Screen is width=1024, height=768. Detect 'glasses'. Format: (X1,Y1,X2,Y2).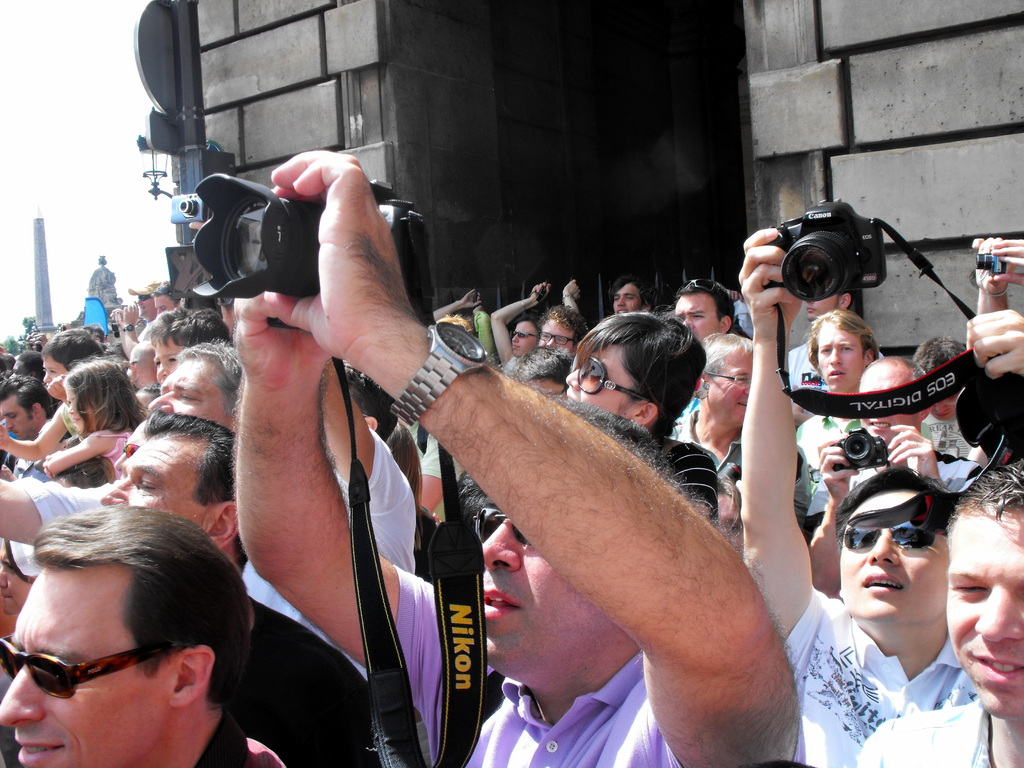
(708,370,754,390).
